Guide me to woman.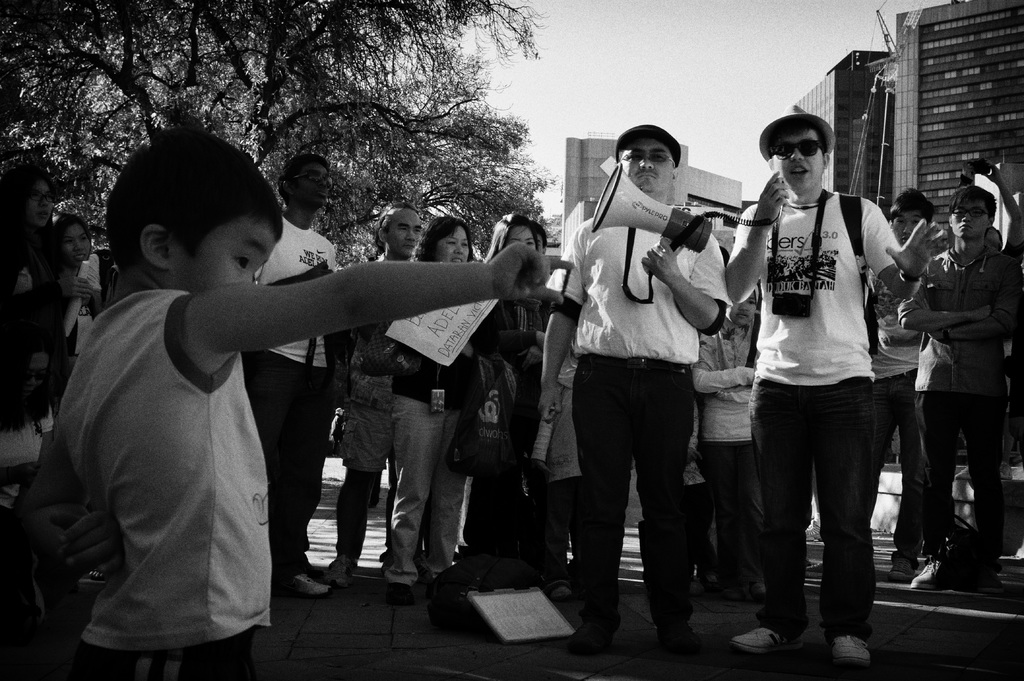
Guidance: [left=39, top=207, right=120, bottom=364].
